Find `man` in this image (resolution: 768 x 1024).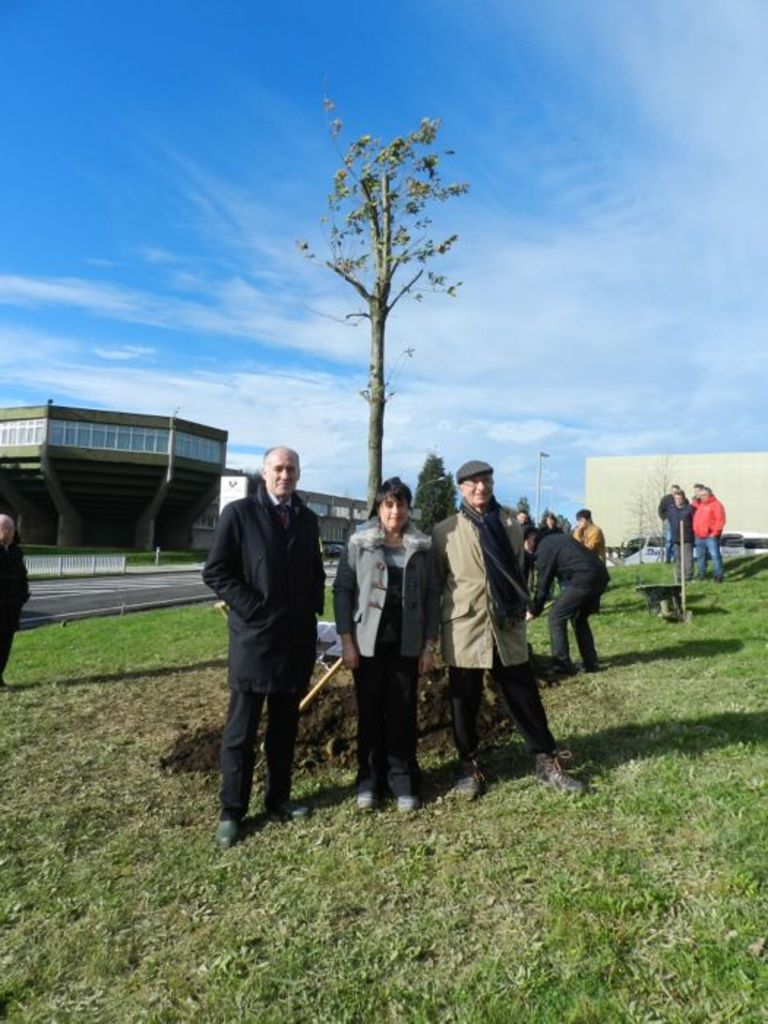
519,518,610,680.
